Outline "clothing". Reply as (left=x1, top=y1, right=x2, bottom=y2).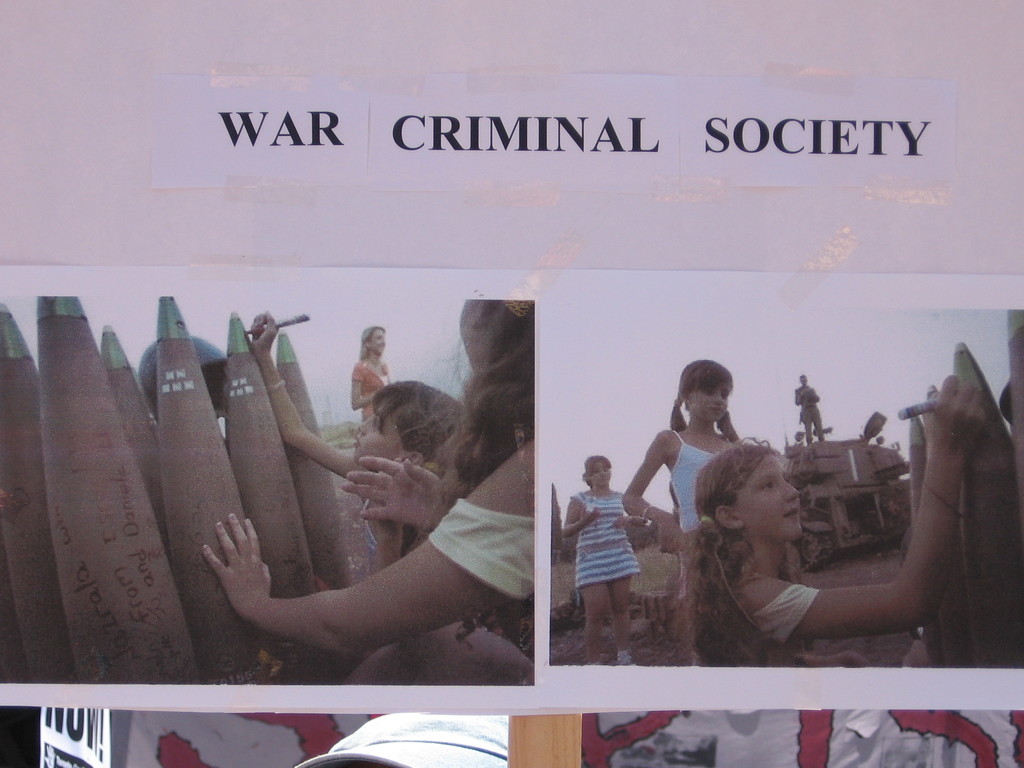
(left=568, top=488, right=641, bottom=590).
